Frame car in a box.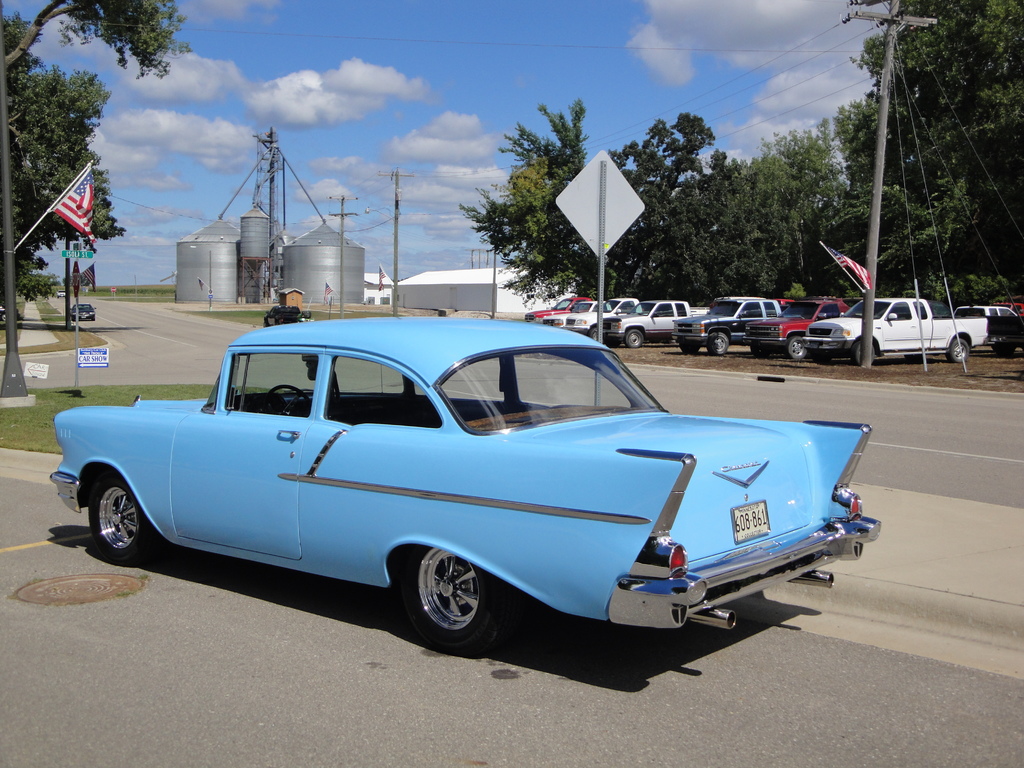
left=523, top=298, right=589, bottom=323.
